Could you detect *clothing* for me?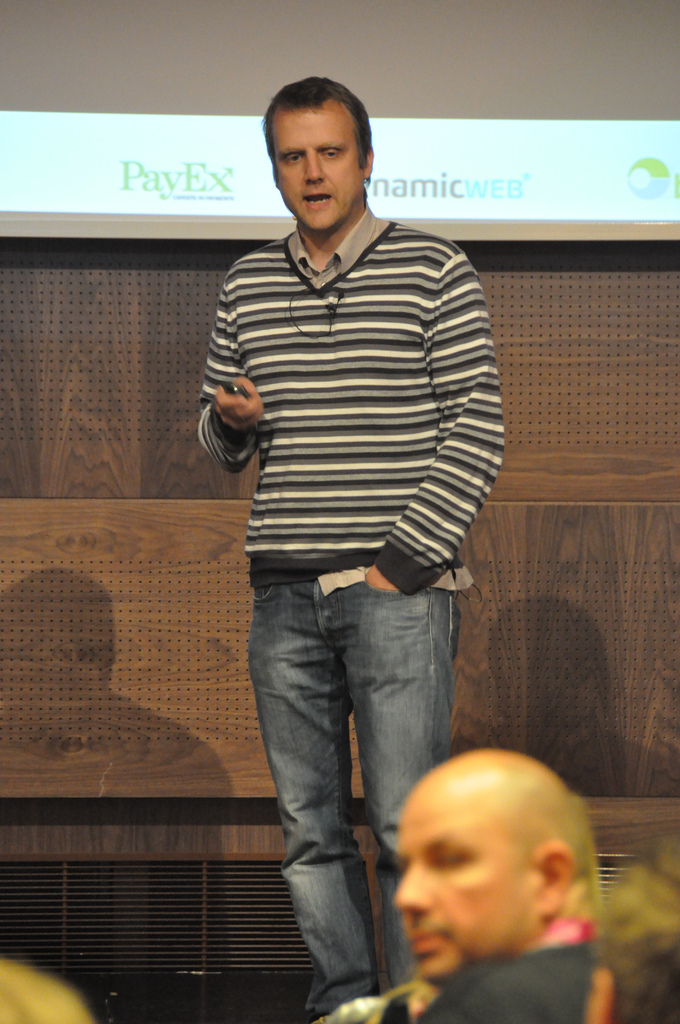
Detection result: 407:920:612:1023.
